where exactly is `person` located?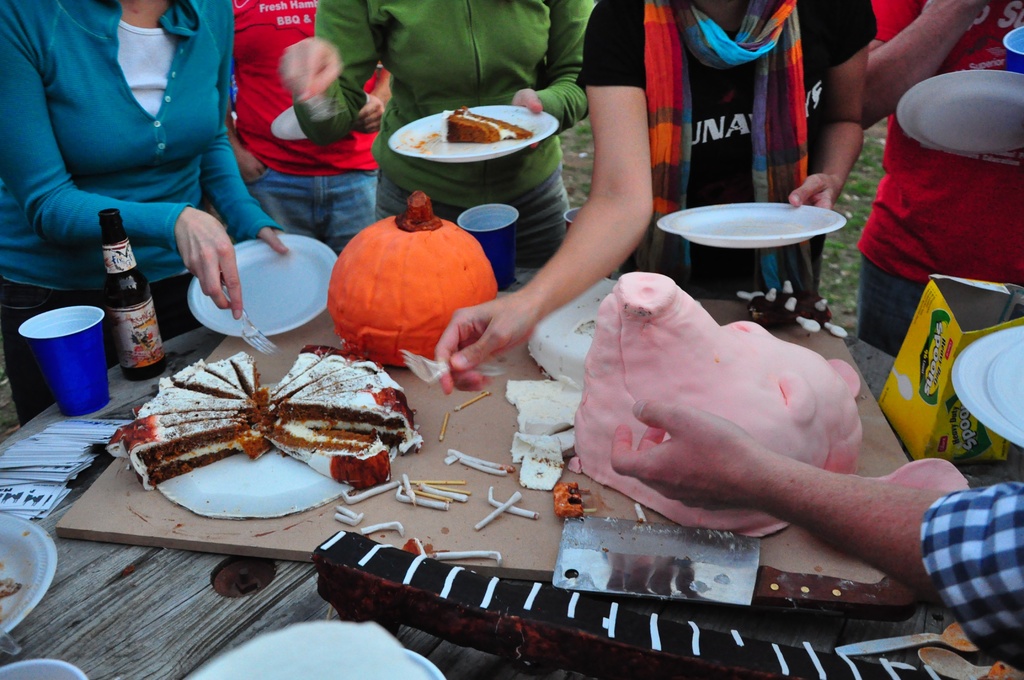
Its bounding box is <box>611,403,1023,670</box>.
